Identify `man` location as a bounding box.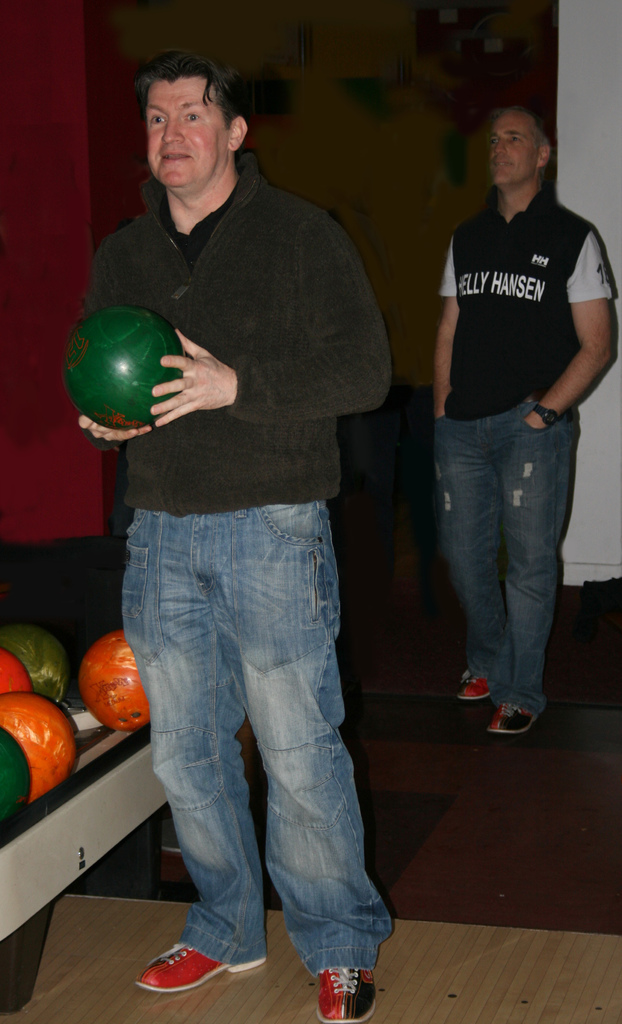
region(72, 45, 397, 1021).
